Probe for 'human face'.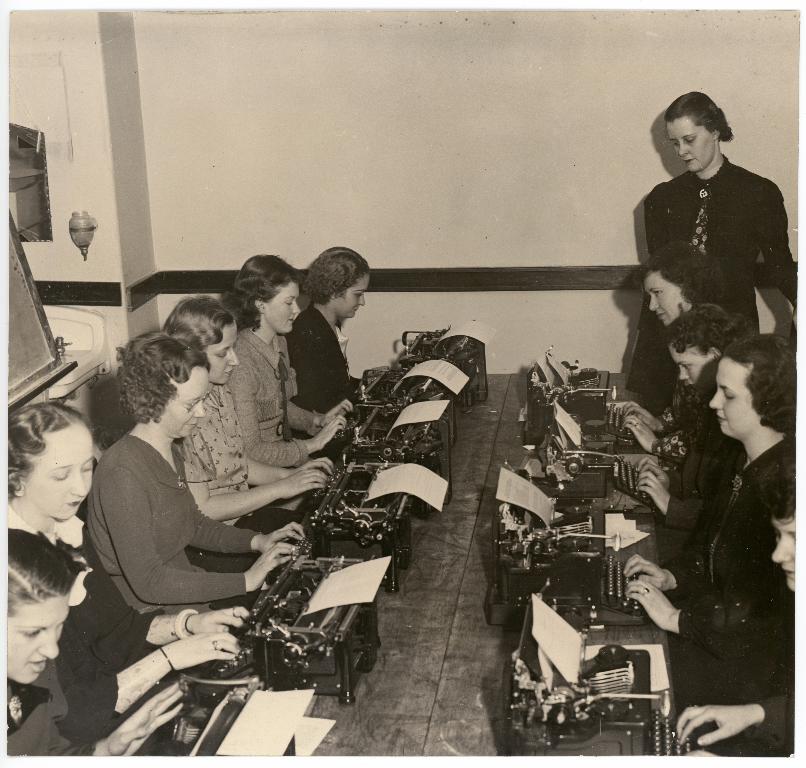
Probe result: bbox=(640, 274, 687, 326).
